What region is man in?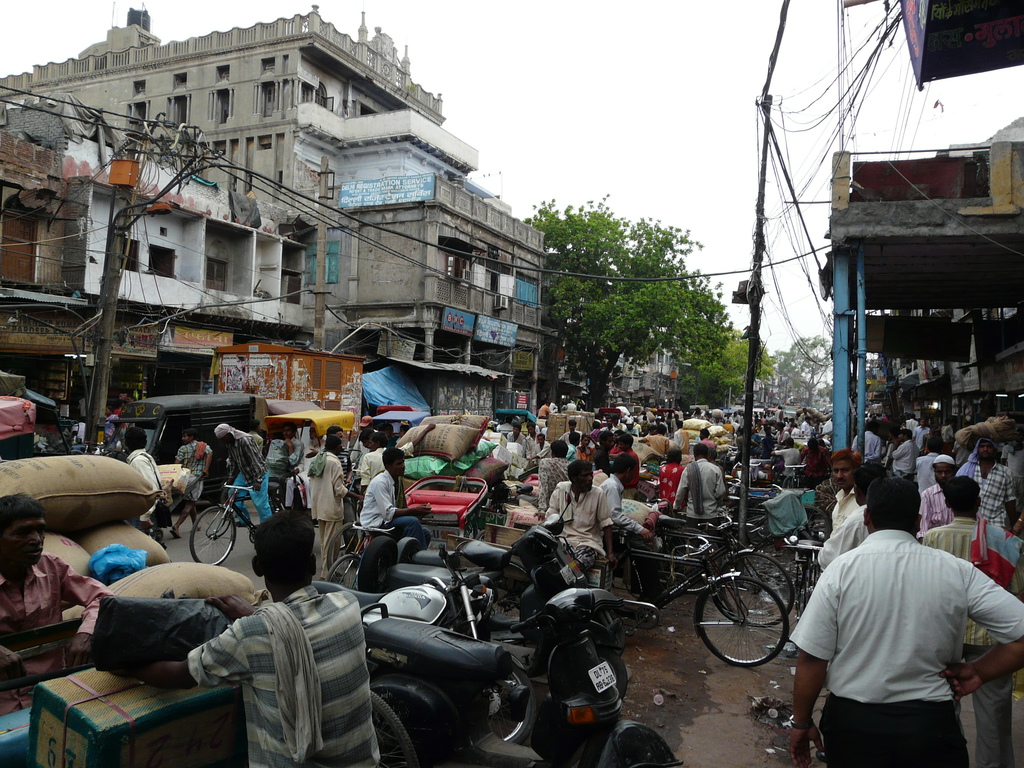
<region>484, 419, 499, 436</region>.
